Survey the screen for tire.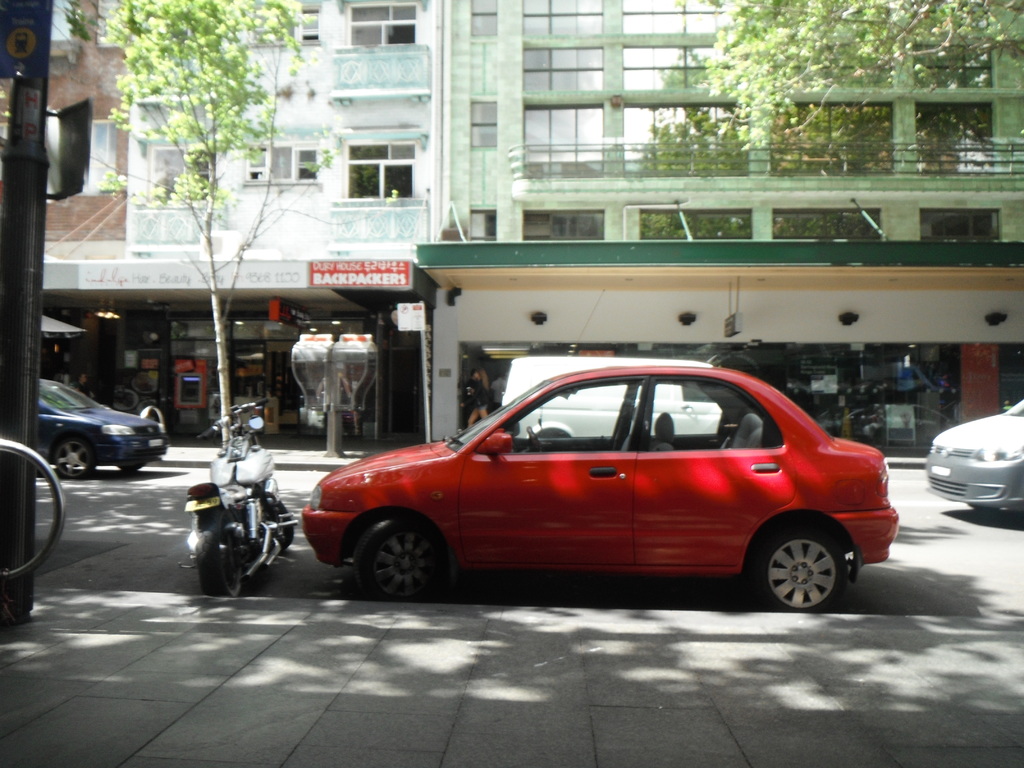
Survey found: l=54, t=436, r=92, b=477.
